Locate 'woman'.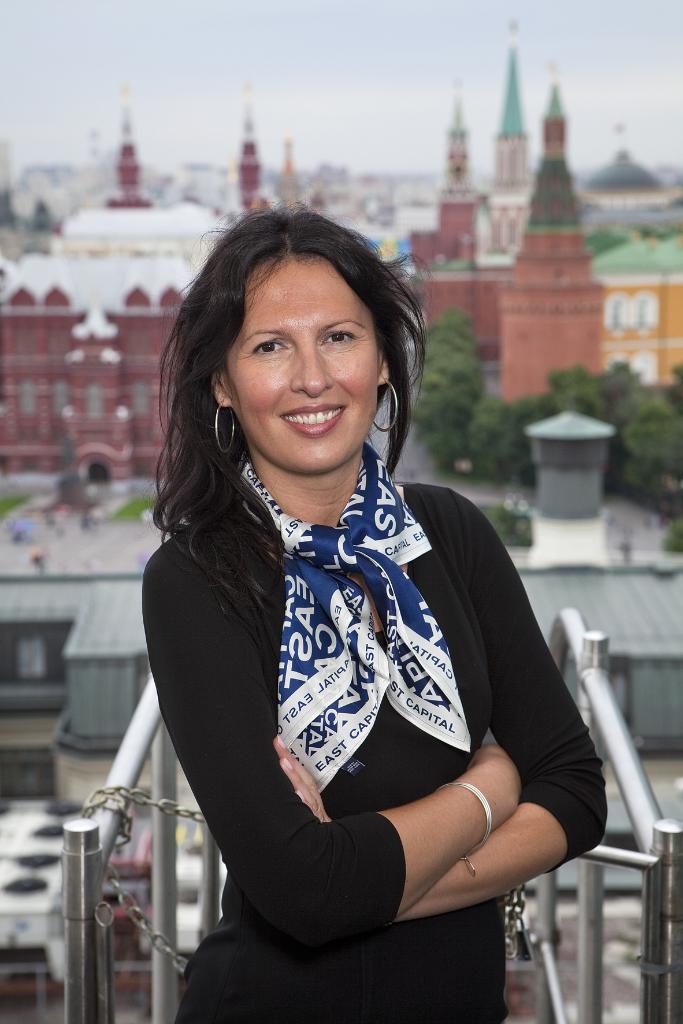
Bounding box: [126,188,572,1023].
